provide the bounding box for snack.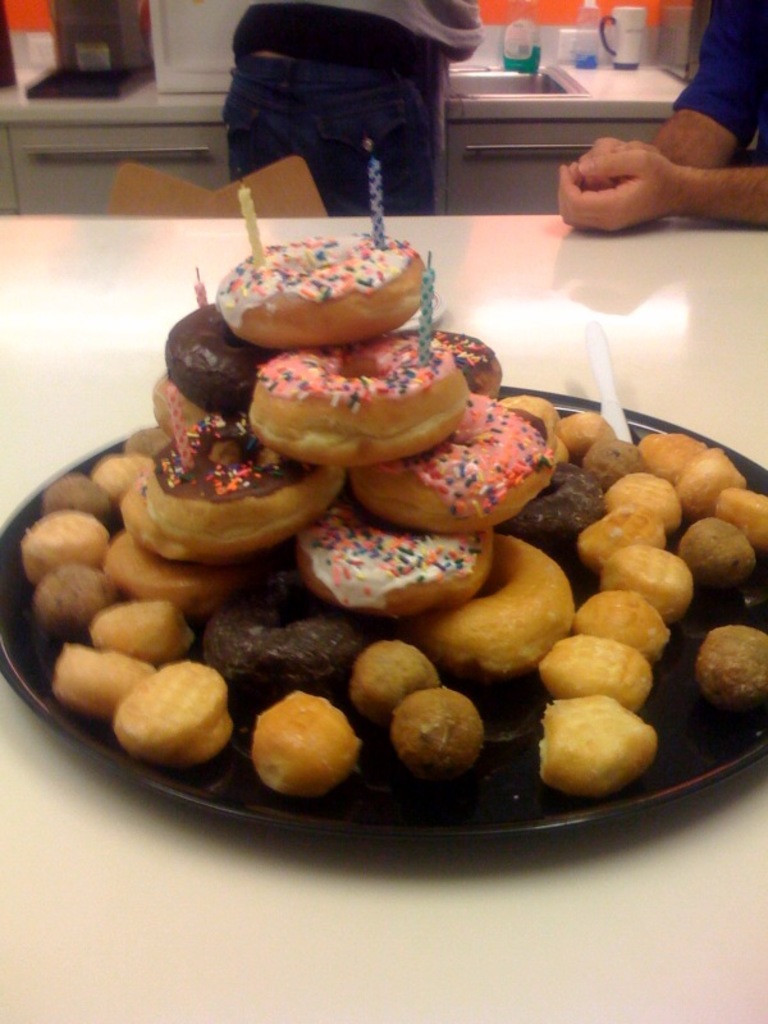
pyautogui.locateOnScreen(696, 626, 767, 713).
